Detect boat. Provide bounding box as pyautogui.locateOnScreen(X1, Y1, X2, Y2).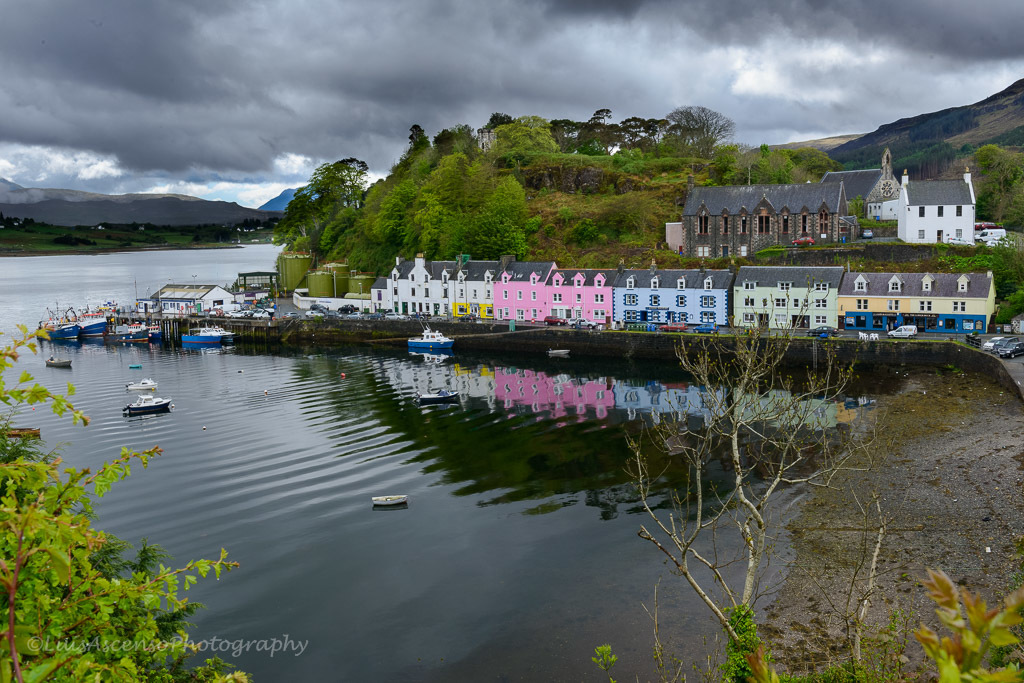
pyautogui.locateOnScreen(408, 330, 450, 348).
